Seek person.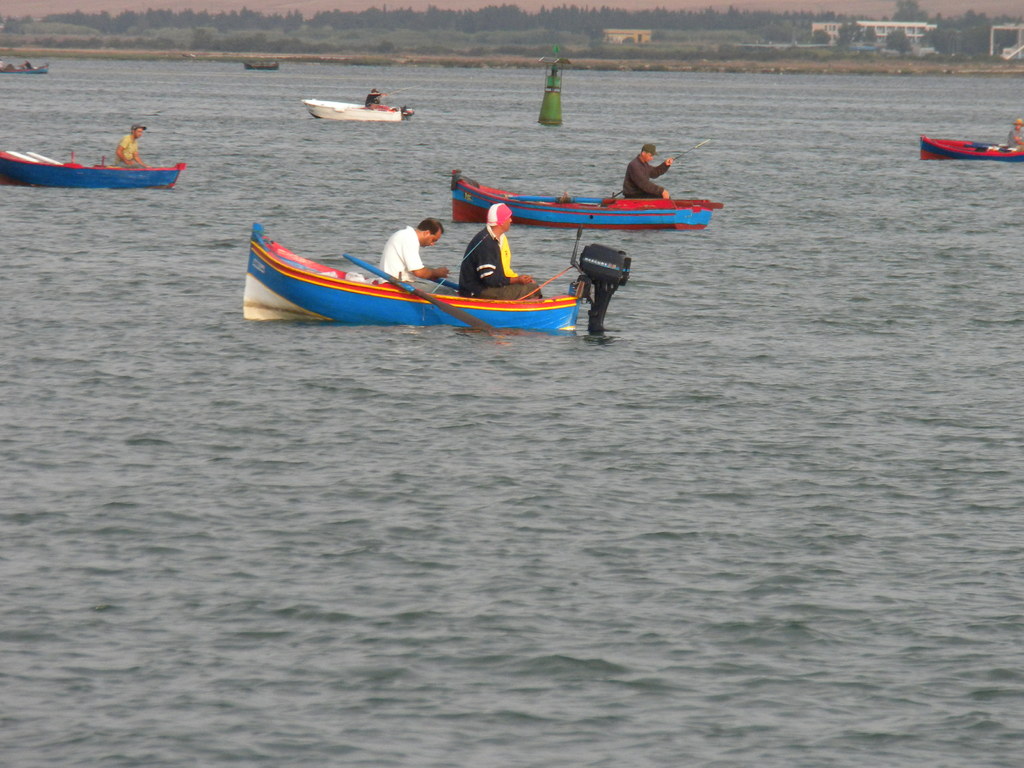
box=[616, 138, 667, 200].
